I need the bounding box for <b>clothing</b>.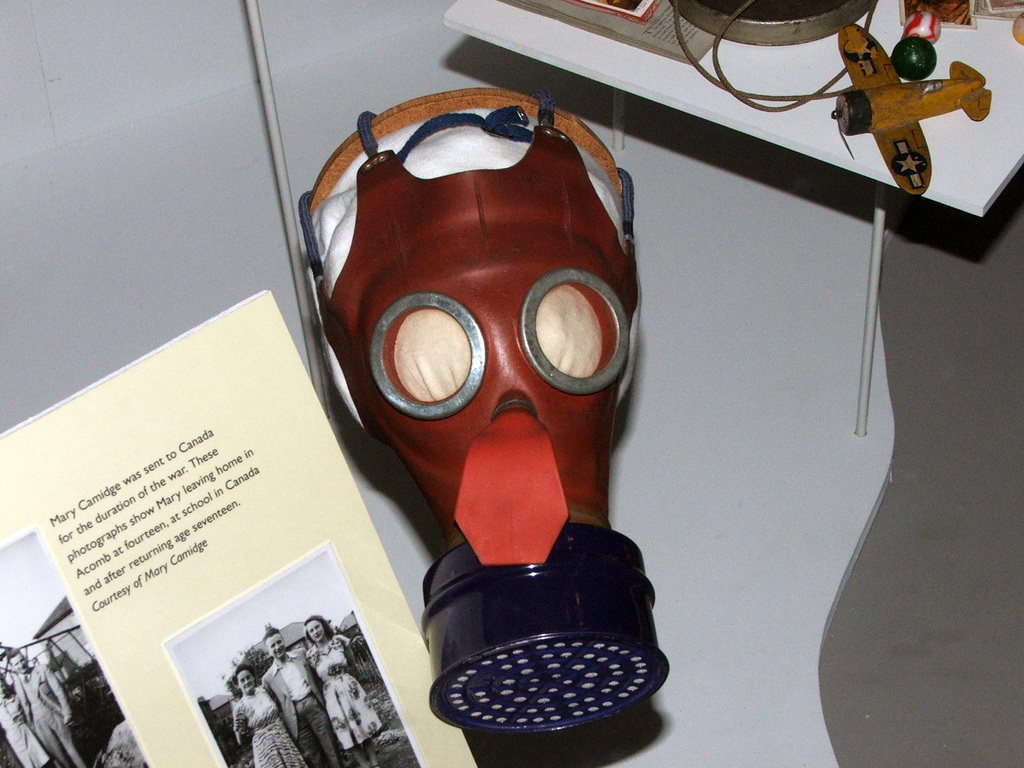
Here it is: <bbox>301, 634, 381, 751</bbox>.
